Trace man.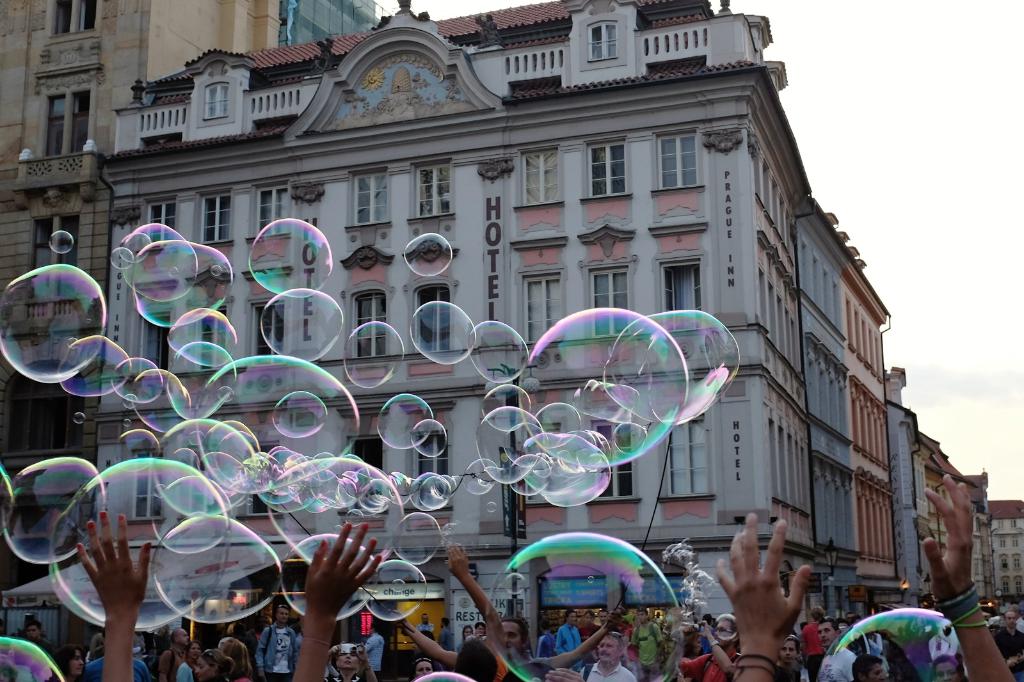
Traced to (x1=502, y1=615, x2=534, y2=658).
